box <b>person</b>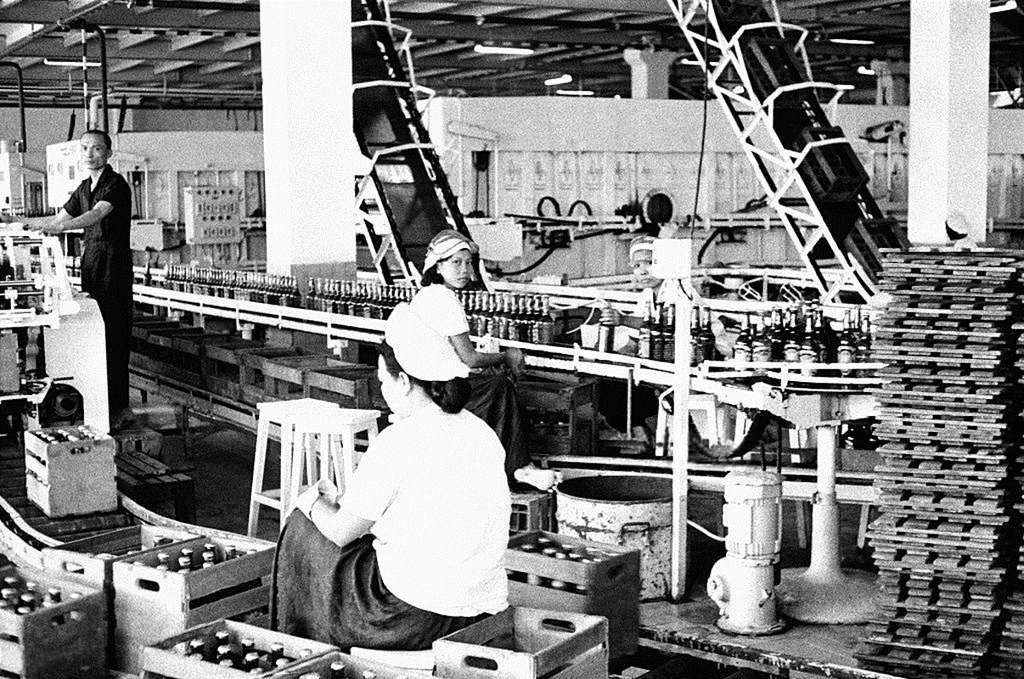
box=[271, 301, 513, 655]
